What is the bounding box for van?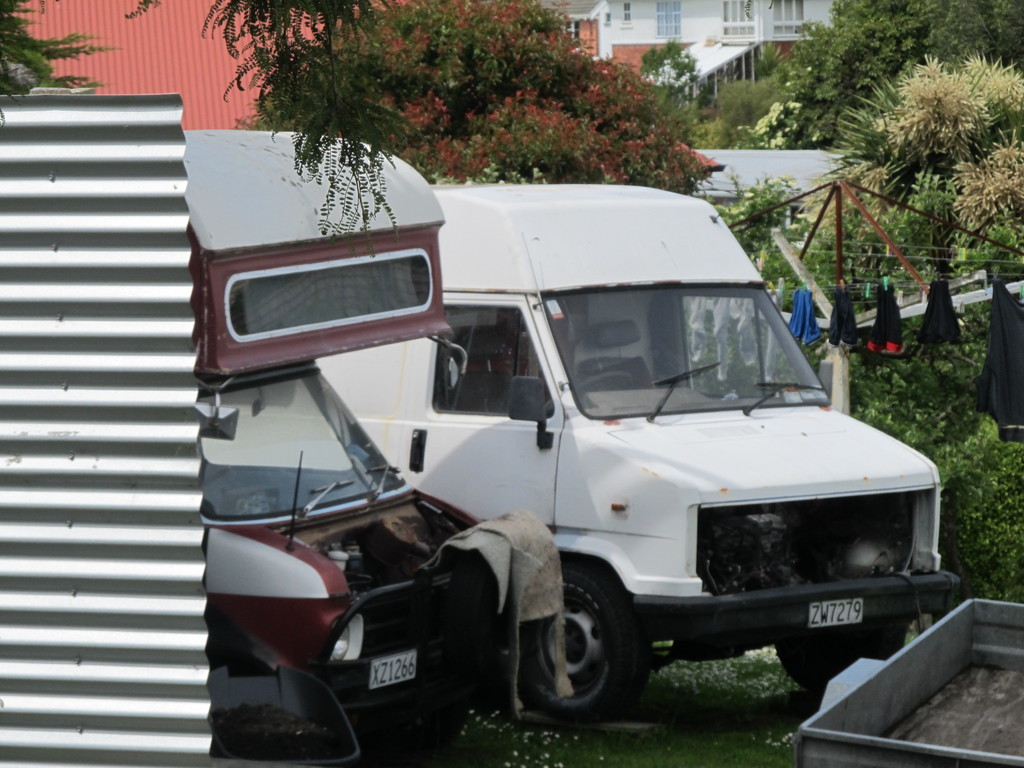
rect(184, 126, 489, 744).
